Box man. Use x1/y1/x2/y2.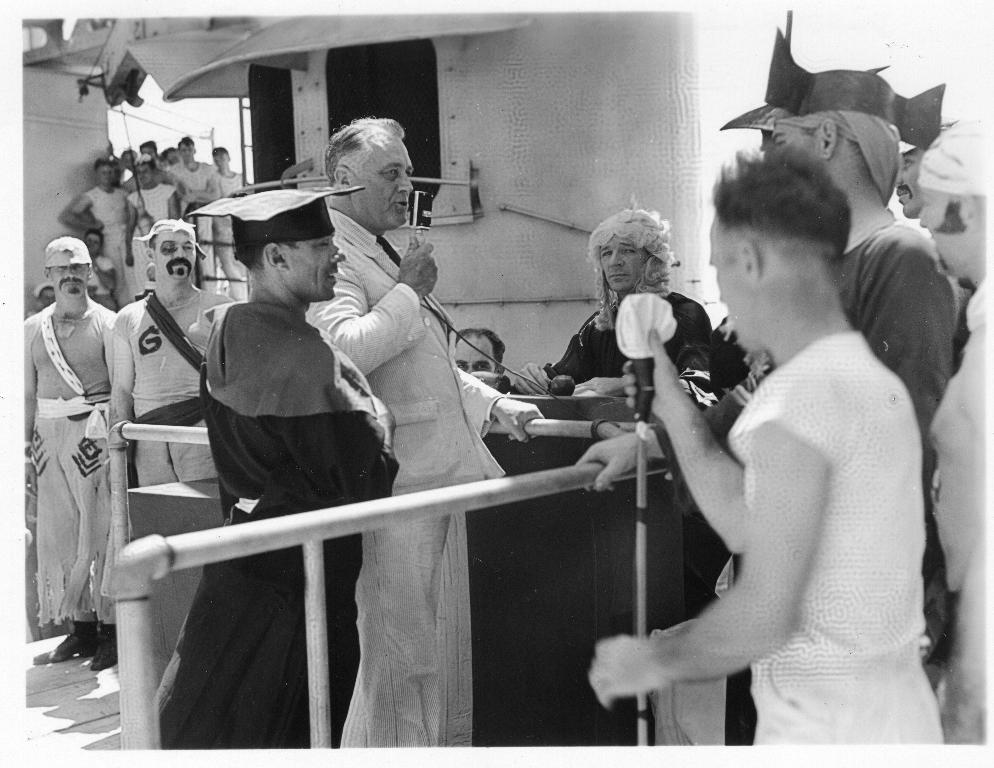
718/12/948/669.
